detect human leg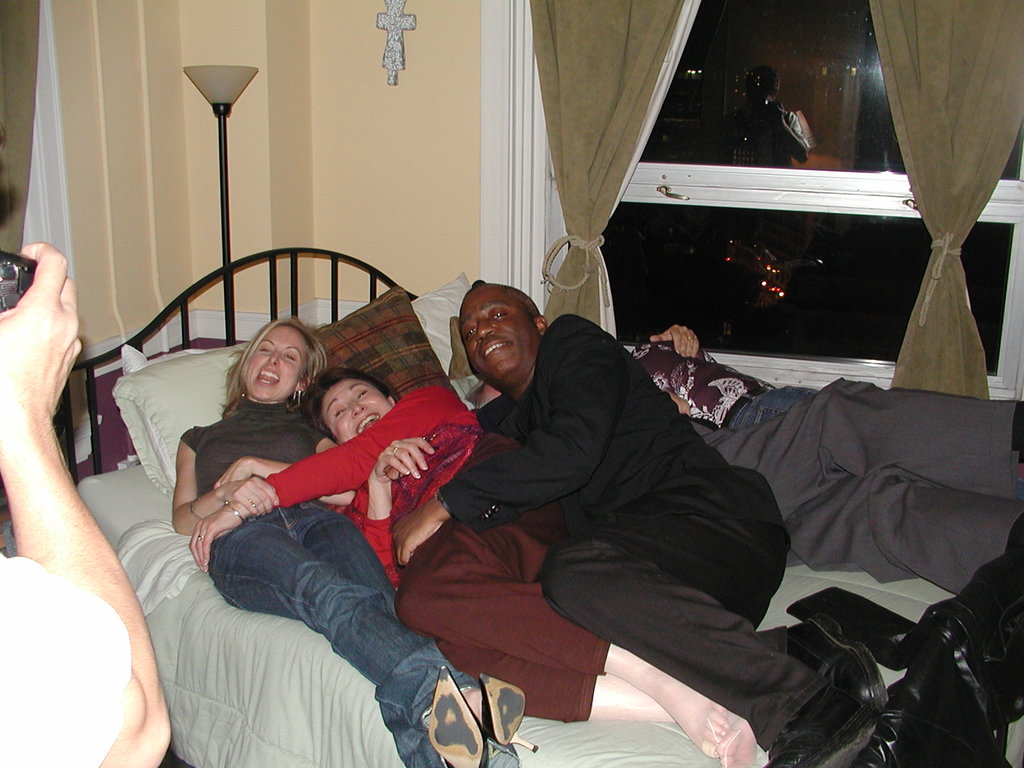
detection(209, 516, 531, 750)
